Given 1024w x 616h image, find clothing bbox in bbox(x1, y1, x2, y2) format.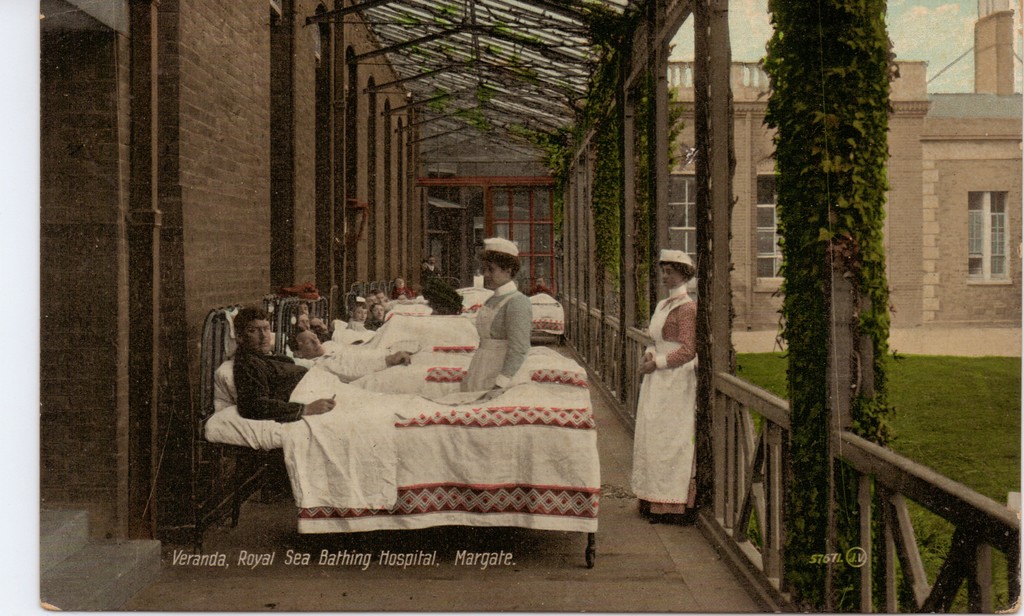
bbox(316, 341, 392, 379).
